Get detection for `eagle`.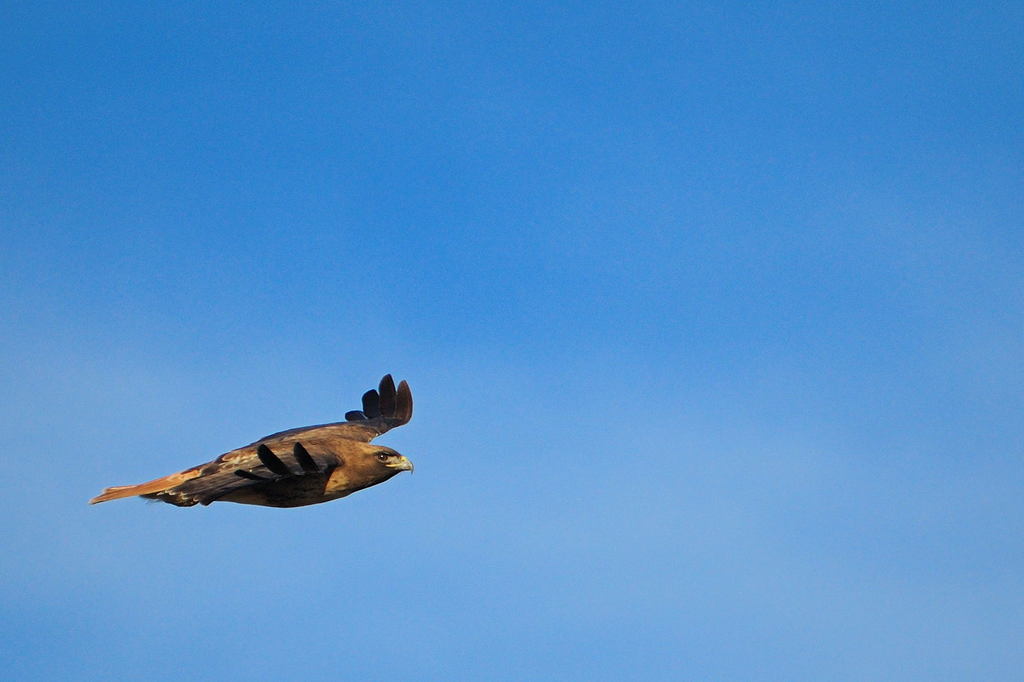
Detection: 90,370,418,512.
